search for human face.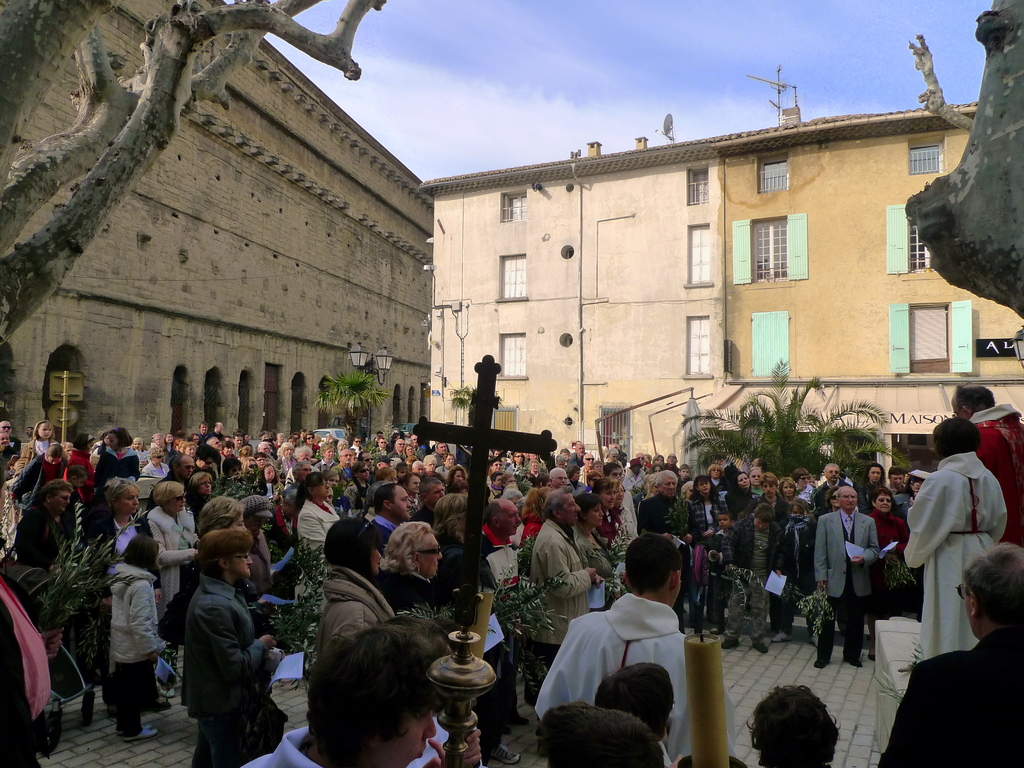
Found at (236, 436, 241, 445).
